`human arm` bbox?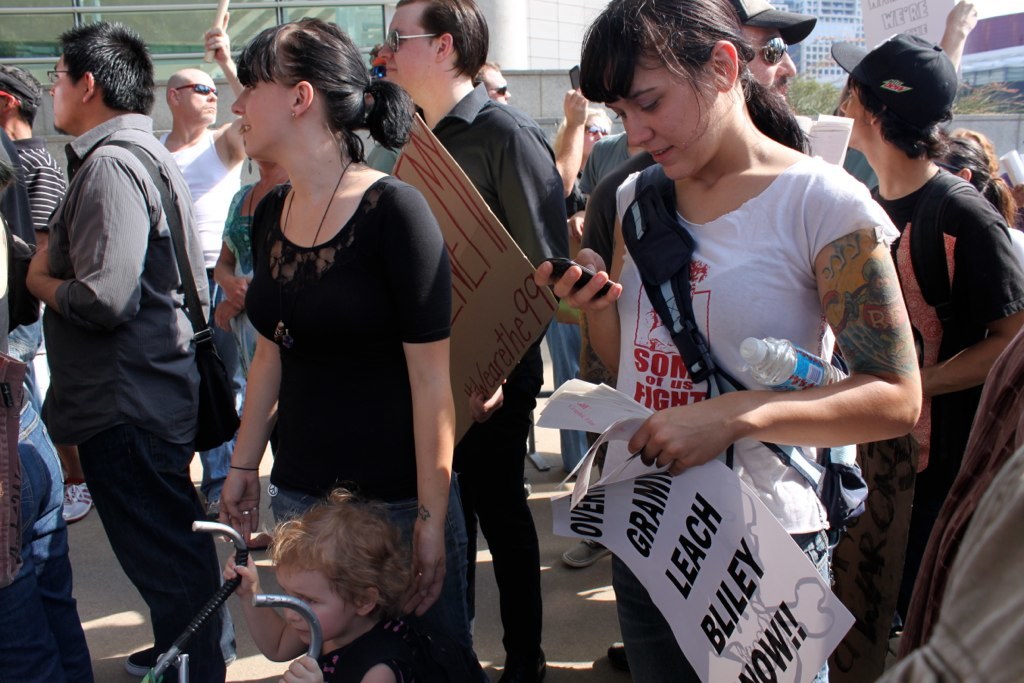
[398,182,456,626]
